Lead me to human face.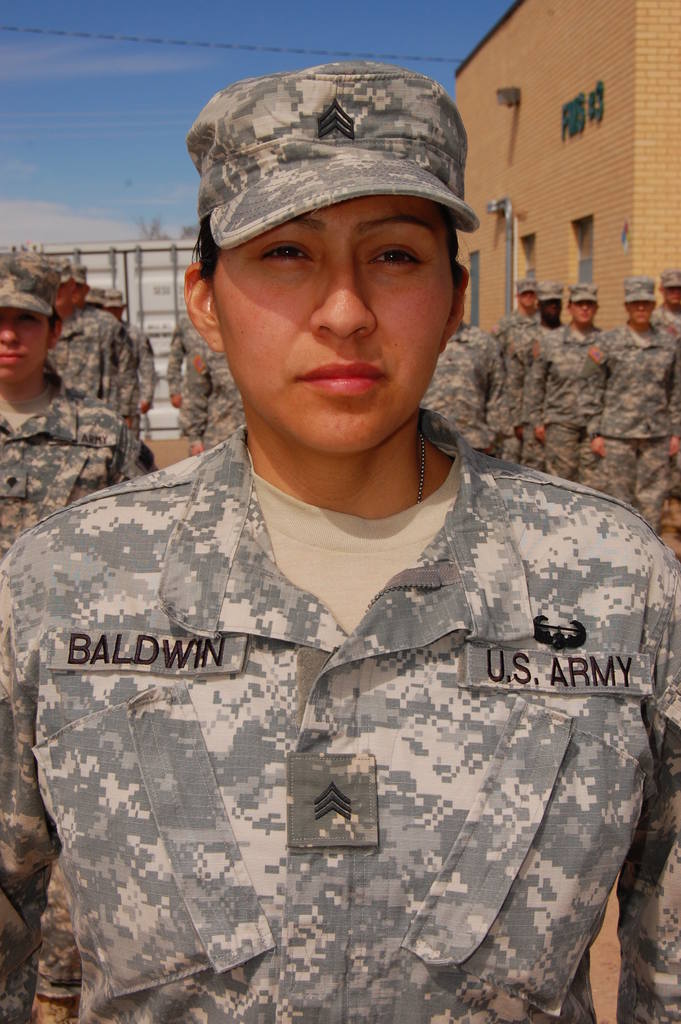
Lead to l=521, t=292, r=545, b=309.
